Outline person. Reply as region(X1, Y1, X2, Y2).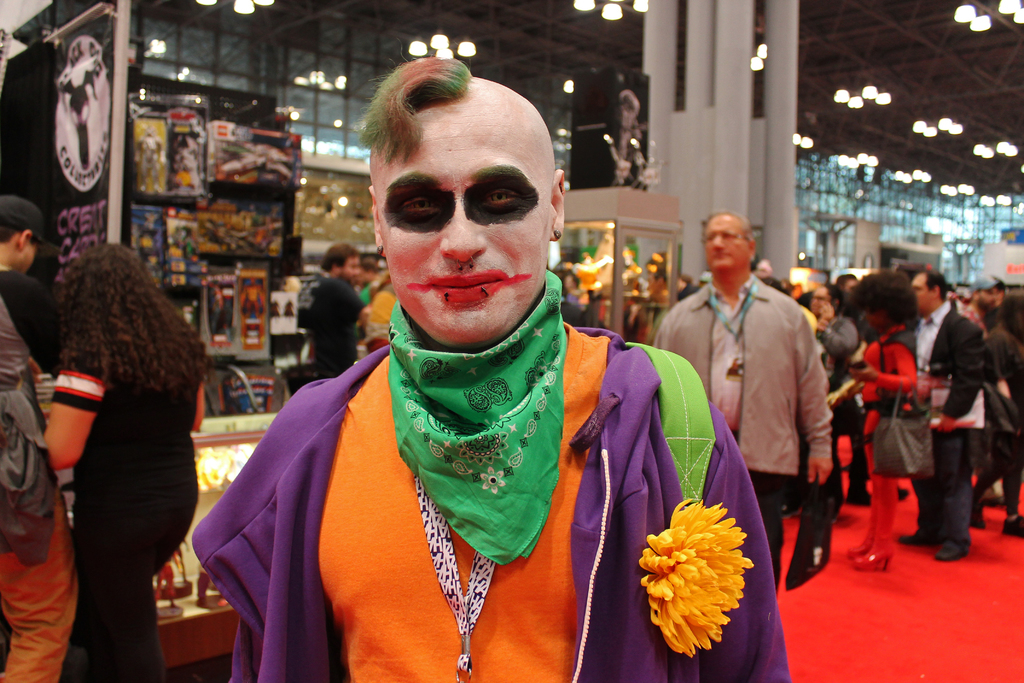
region(194, 56, 792, 682).
